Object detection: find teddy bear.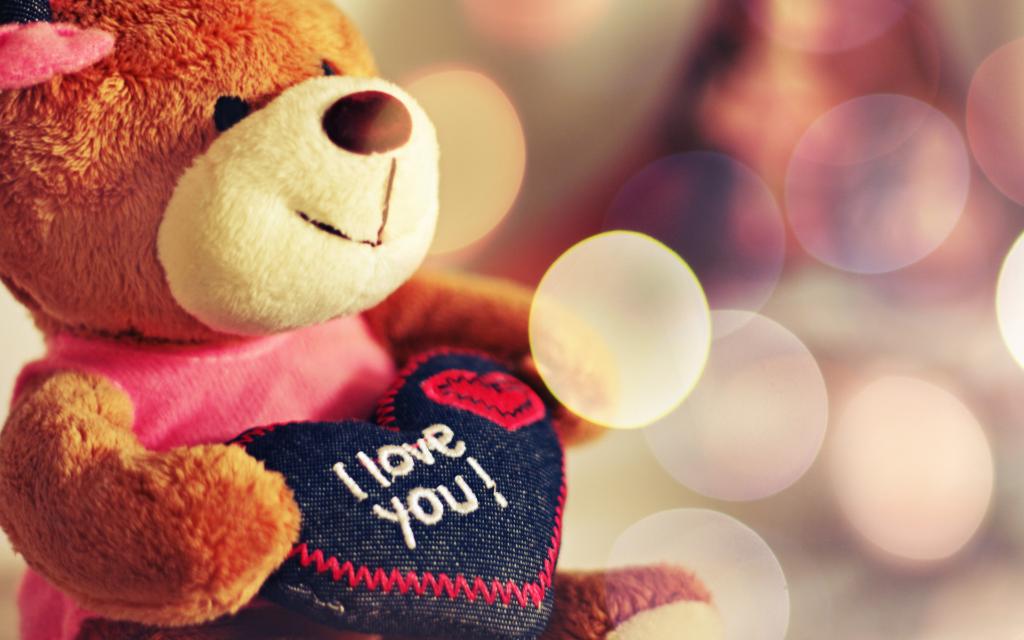
0, 0, 728, 639.
